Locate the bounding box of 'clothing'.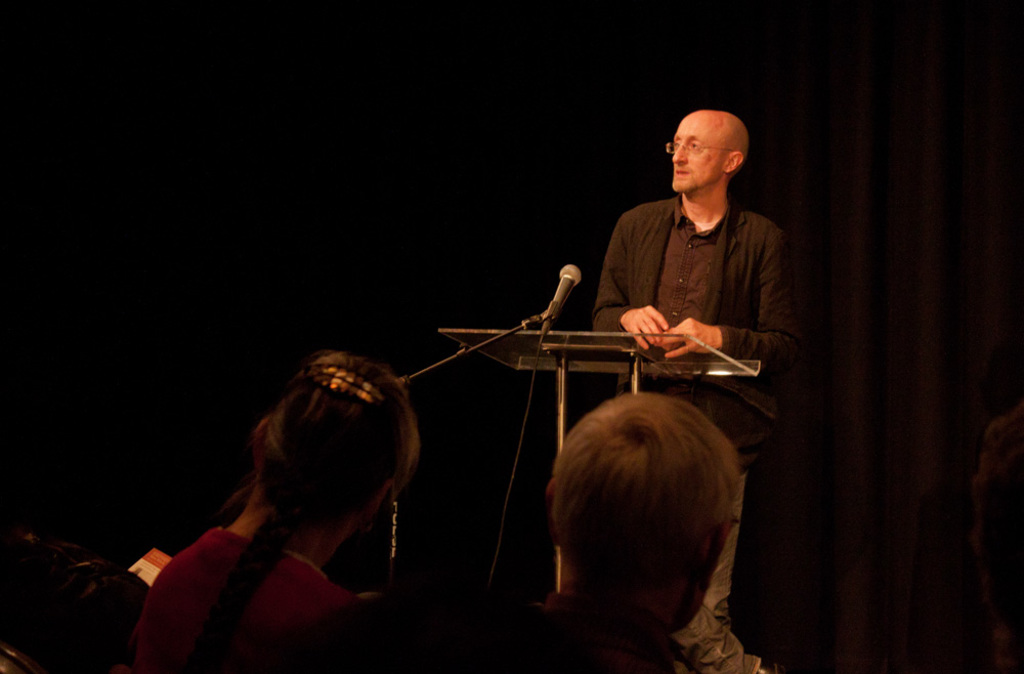
Bounding box: {"x1": 471, "y1": 591, "x2": 676, "y2": 673}.
